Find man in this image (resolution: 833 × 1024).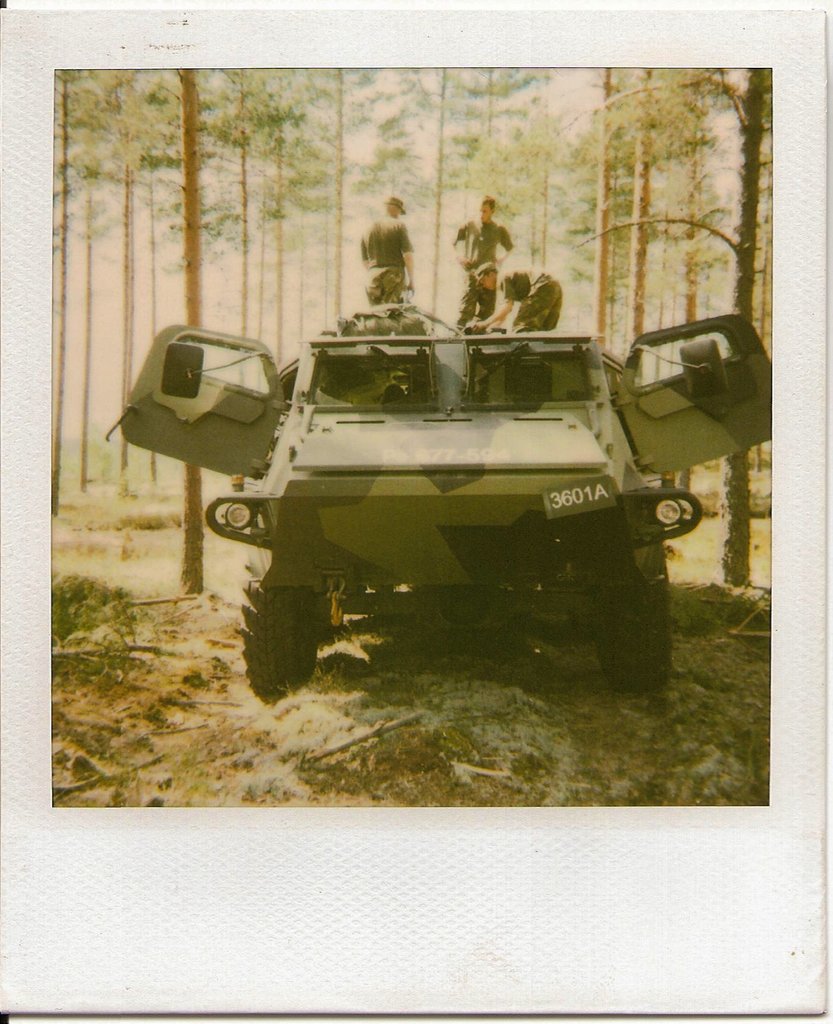
(448,195,516,330).
